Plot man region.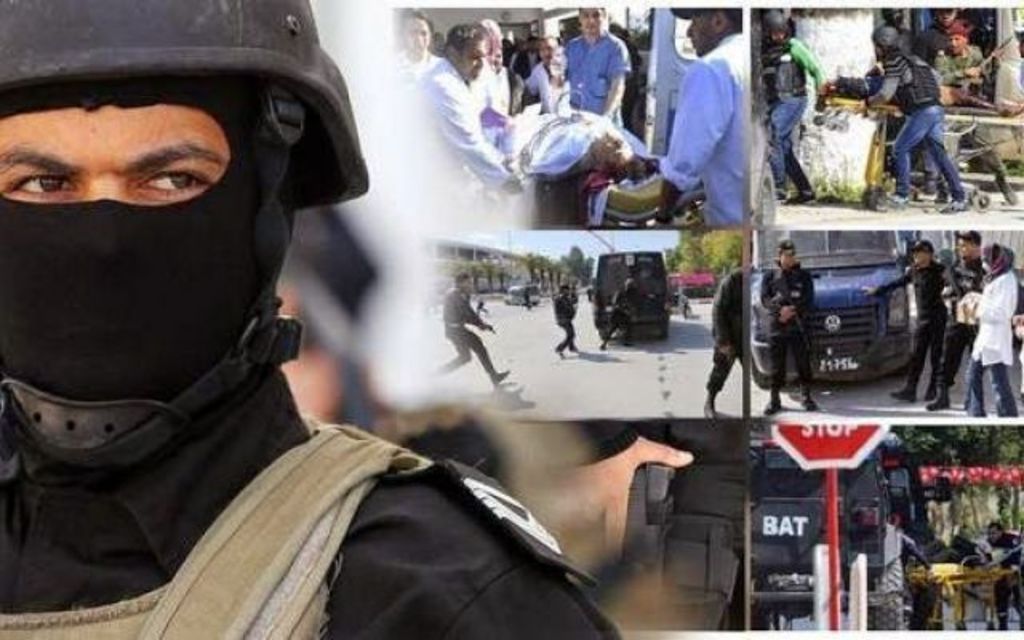
Plotted at 856, 240, 960, 405.
